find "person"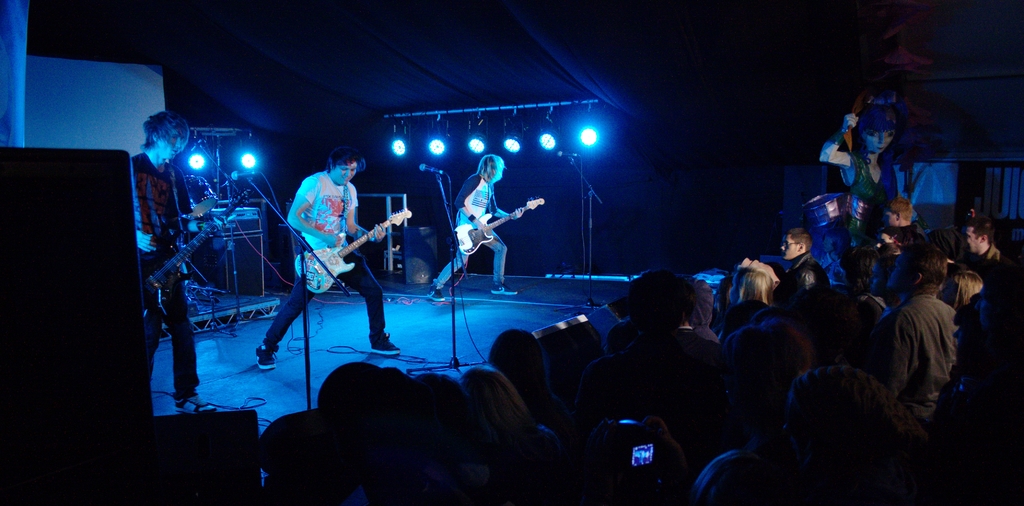
bbox(817, 92, 902, 261)
